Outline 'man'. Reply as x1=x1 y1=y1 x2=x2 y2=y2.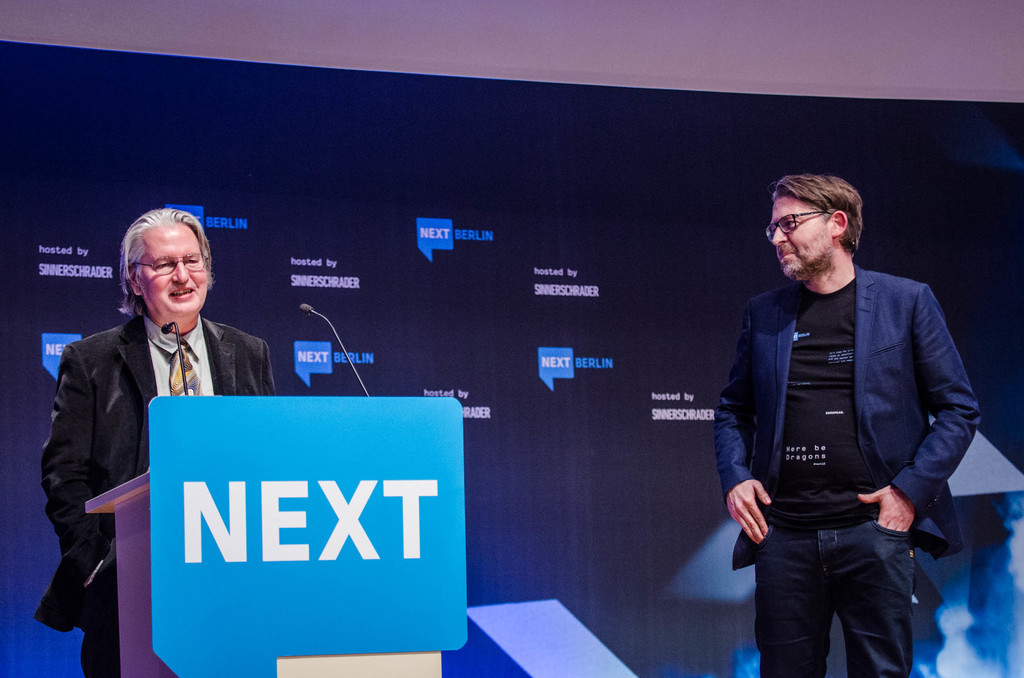
x1=33 y1=215 x2=279 y2=677.
